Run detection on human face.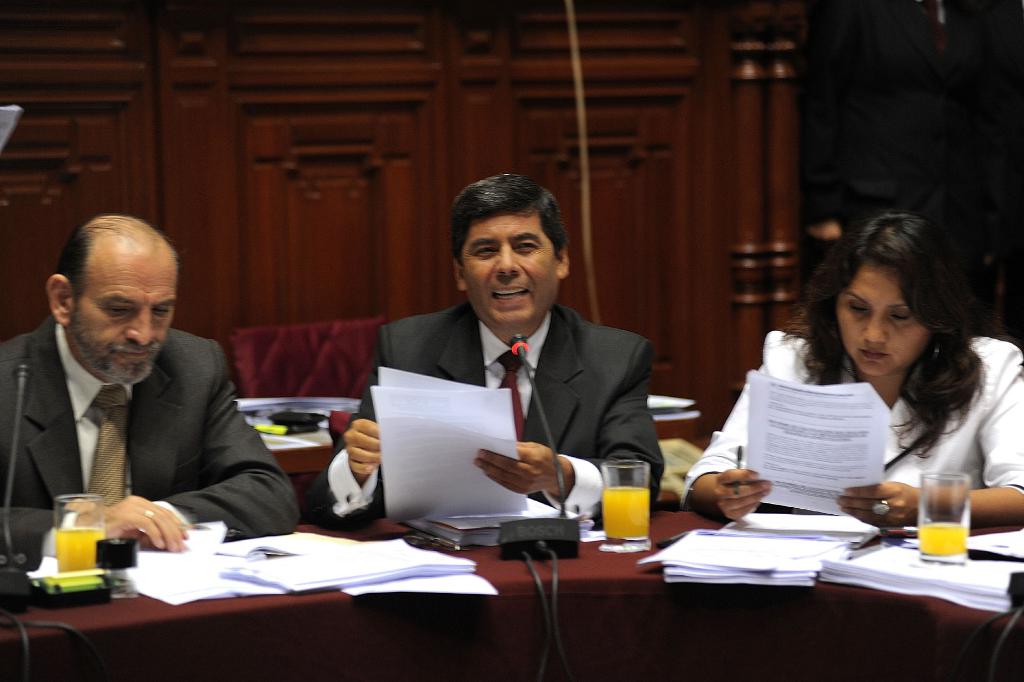
Result: [left=68, top=250, right=177, bottom=387].
